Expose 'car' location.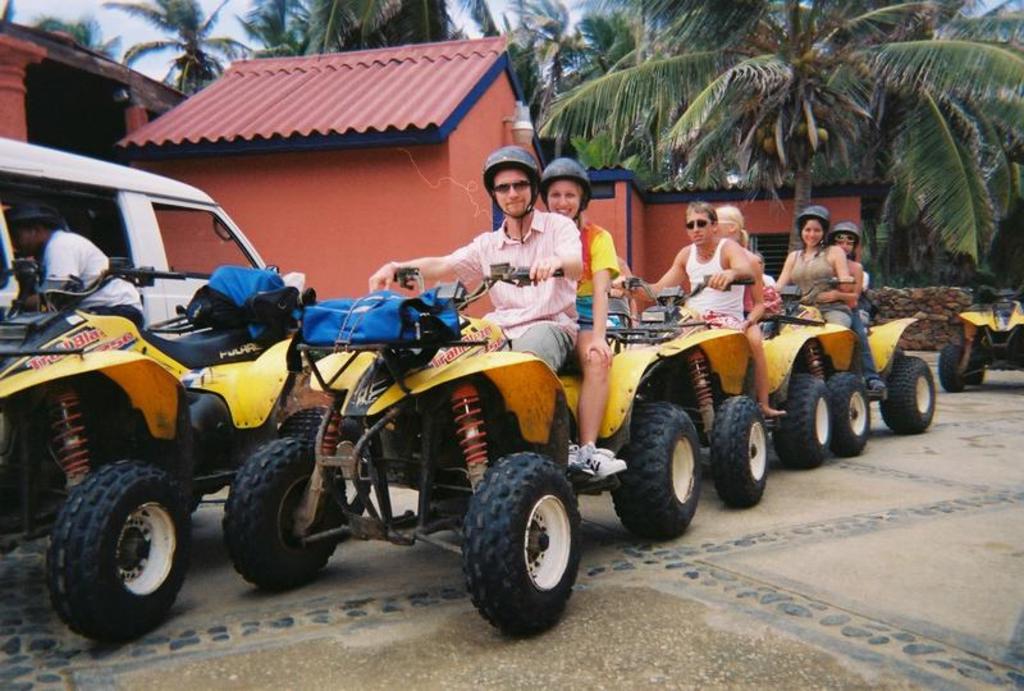
Exposed at <bbox>0, 136, 306, 514</bbox>.
